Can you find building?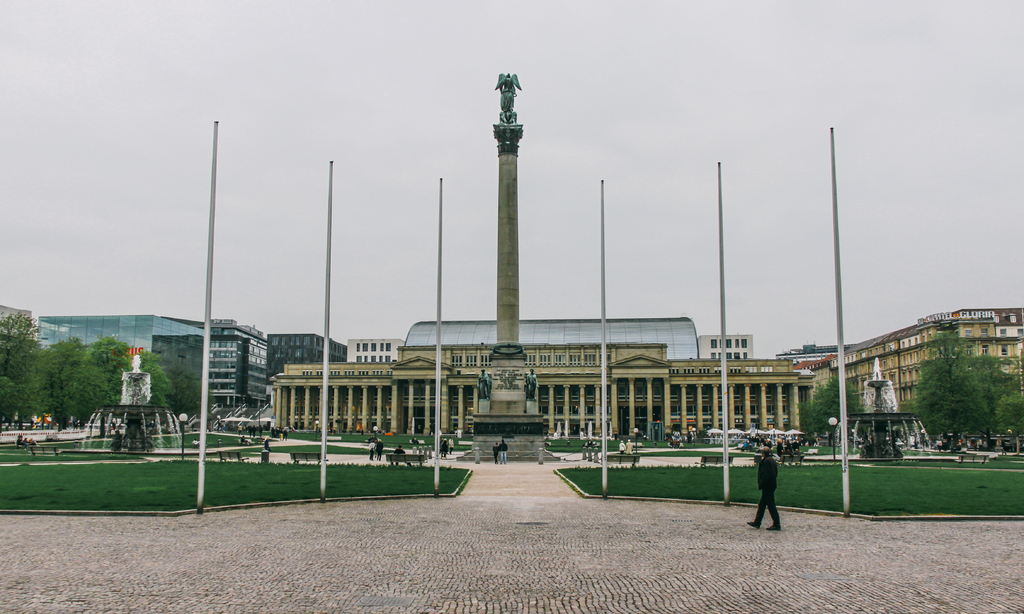
Yes, bounding box: region(147, 333, 266, 407).
